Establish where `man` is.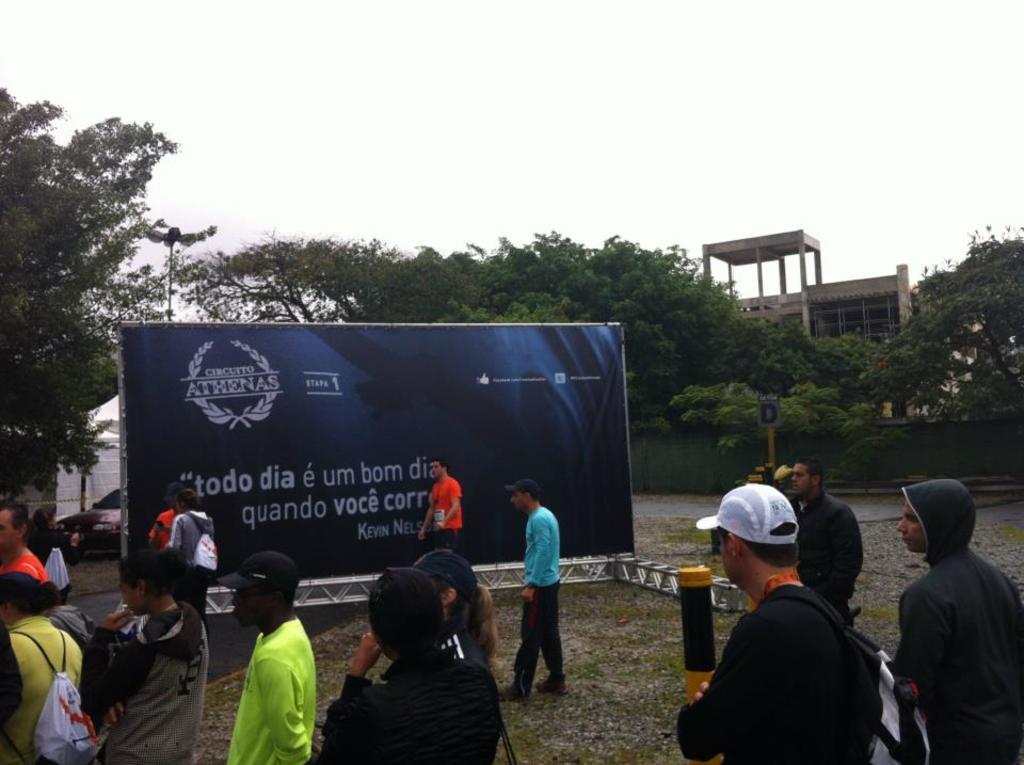
Established at (left=223, top=551, right=320, bottom=764).
